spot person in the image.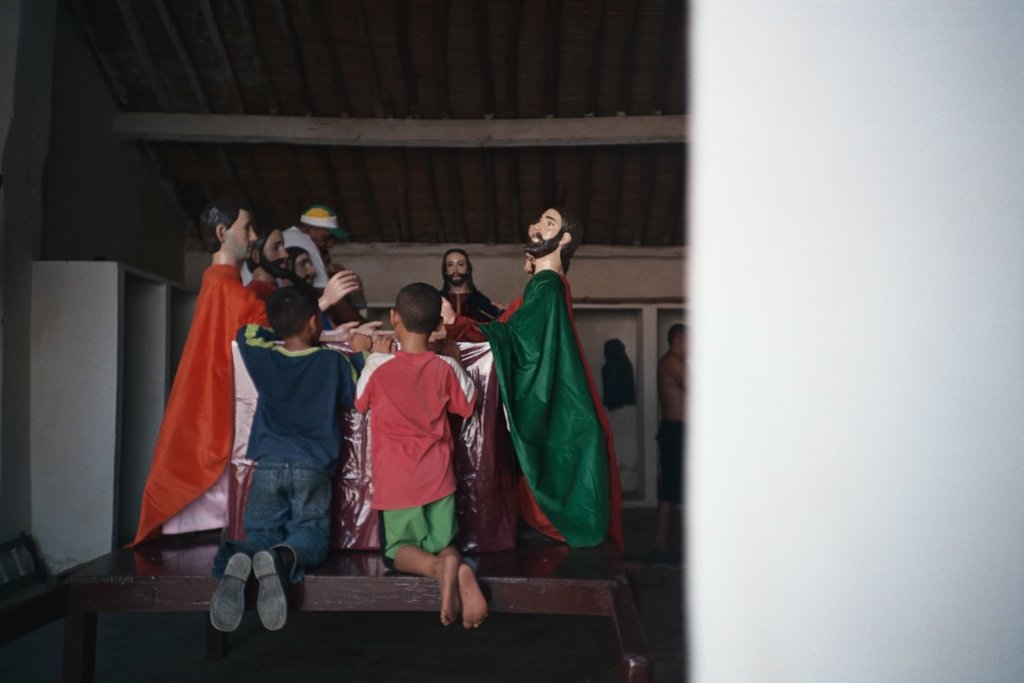
person found at 438,247,510,340.
